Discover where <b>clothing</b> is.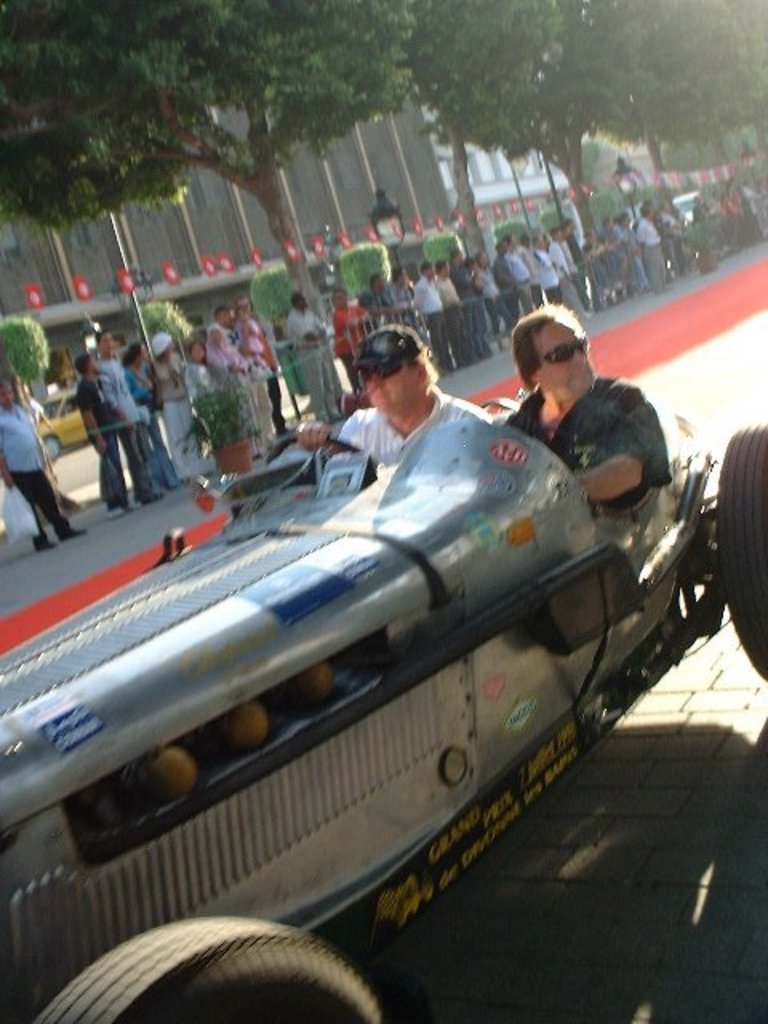
Discovered at rect(86, 346, 155, 504).
